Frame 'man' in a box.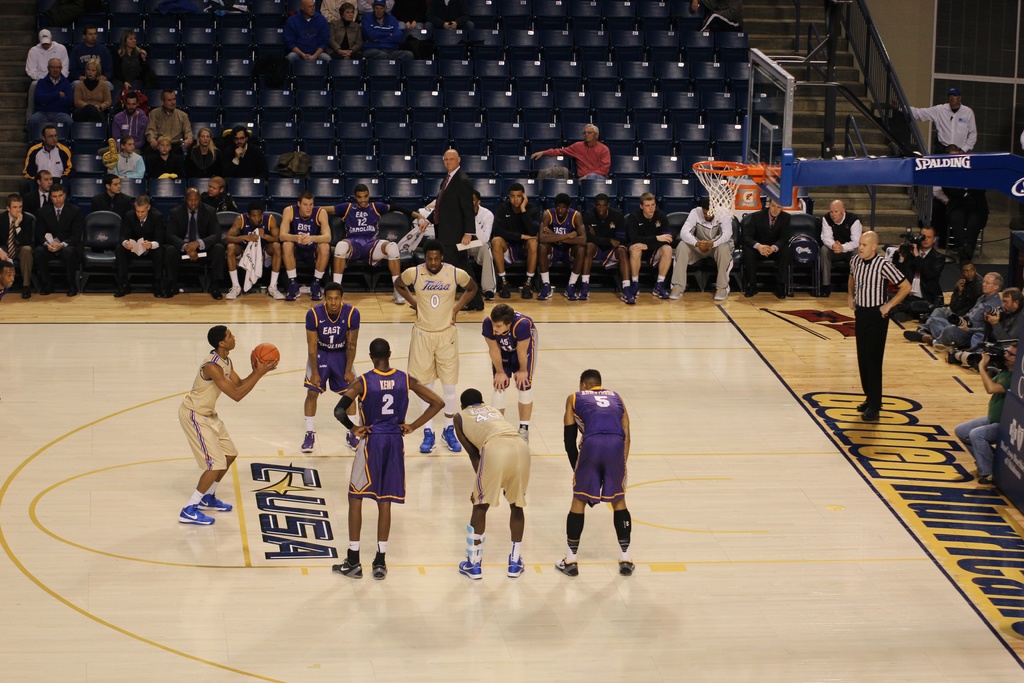
(692,0,744,42).
